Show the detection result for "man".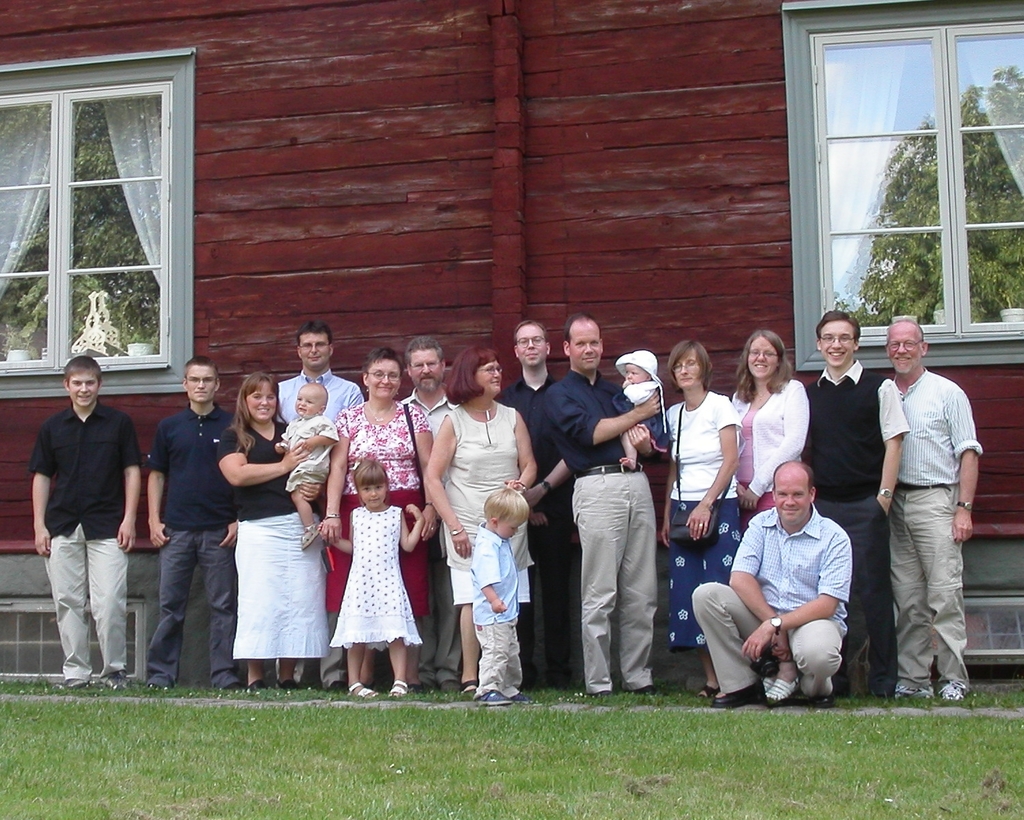
[31, 354, 142, 692].
